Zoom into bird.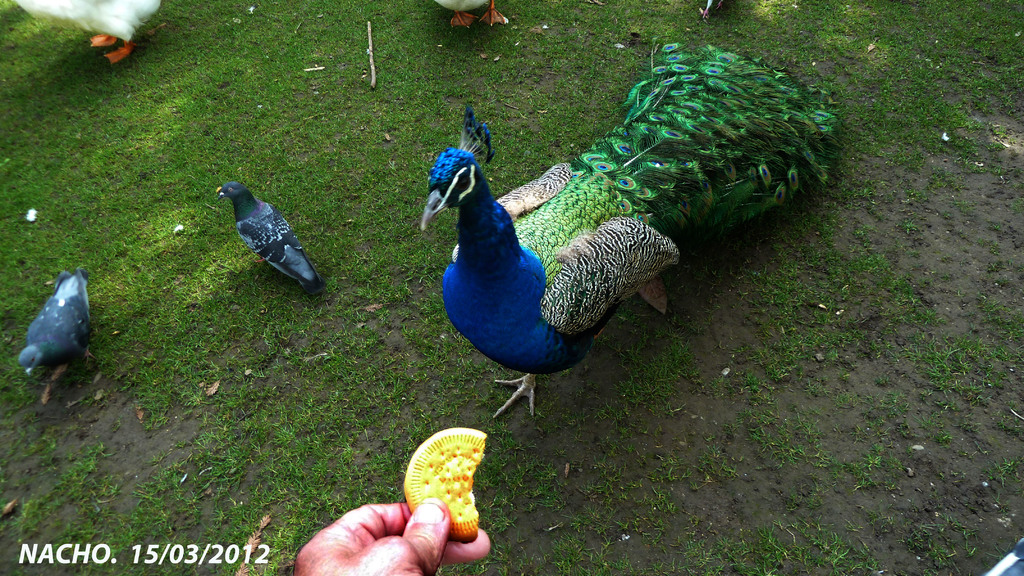
Zoom target: BBox(419, 95, 845, 416).
